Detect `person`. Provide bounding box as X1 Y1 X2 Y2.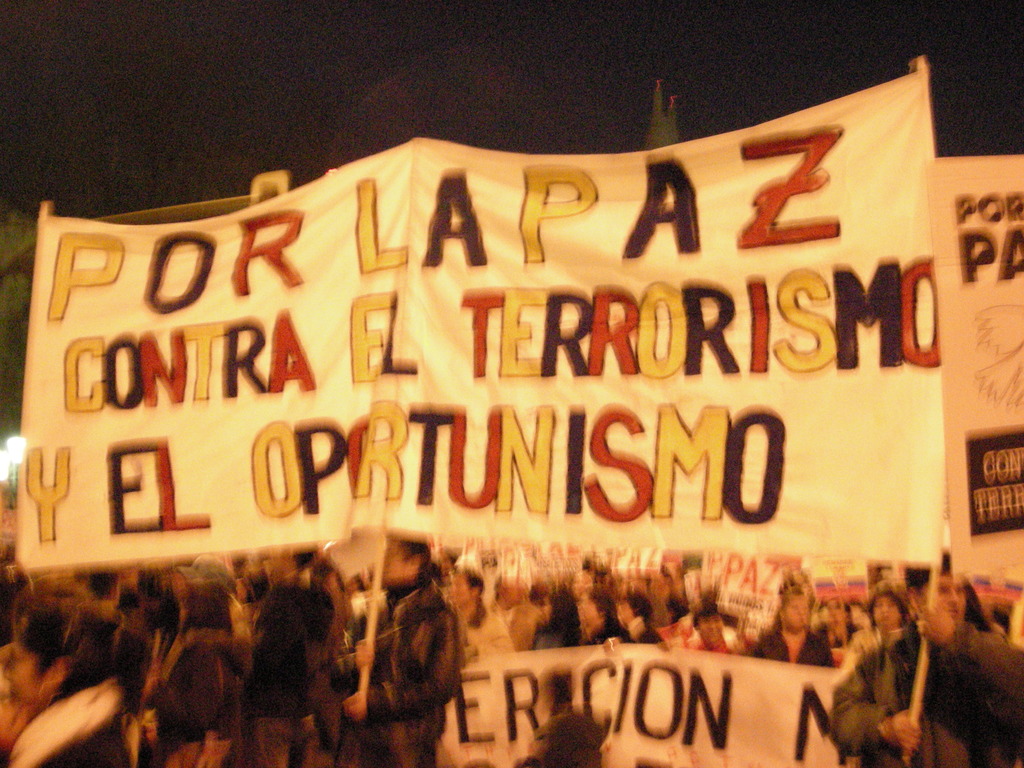
159 586 230 746.
